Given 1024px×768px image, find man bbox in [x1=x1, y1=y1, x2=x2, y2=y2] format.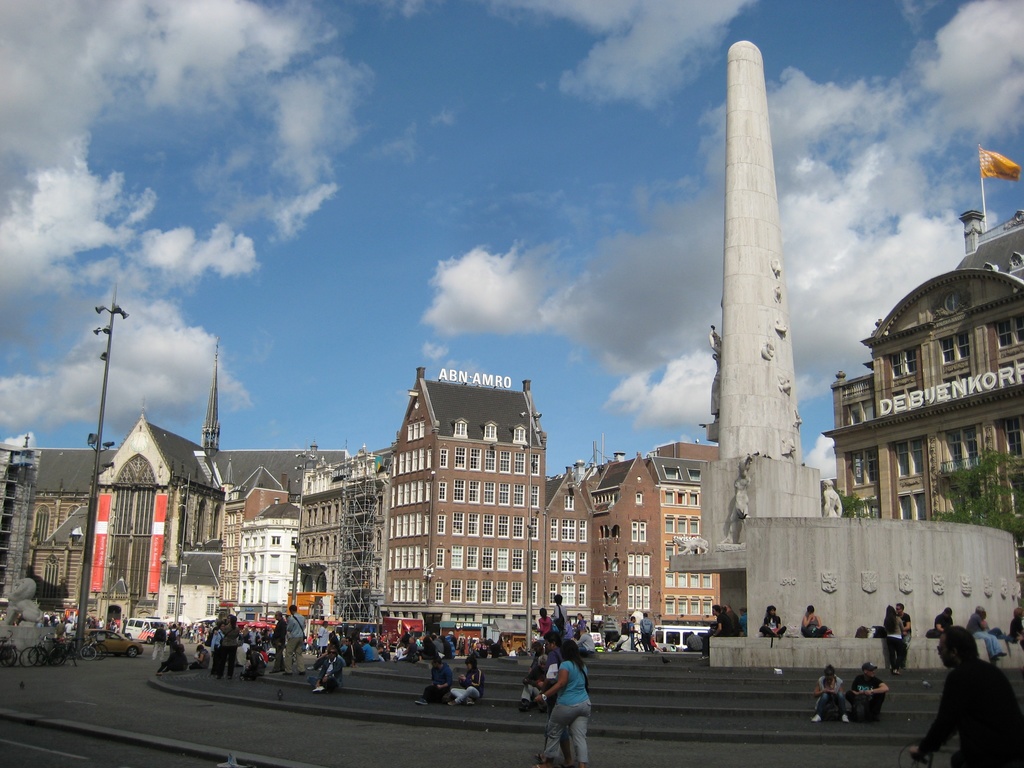
[x1=931, y1=636, x2=1018, y2=767].
